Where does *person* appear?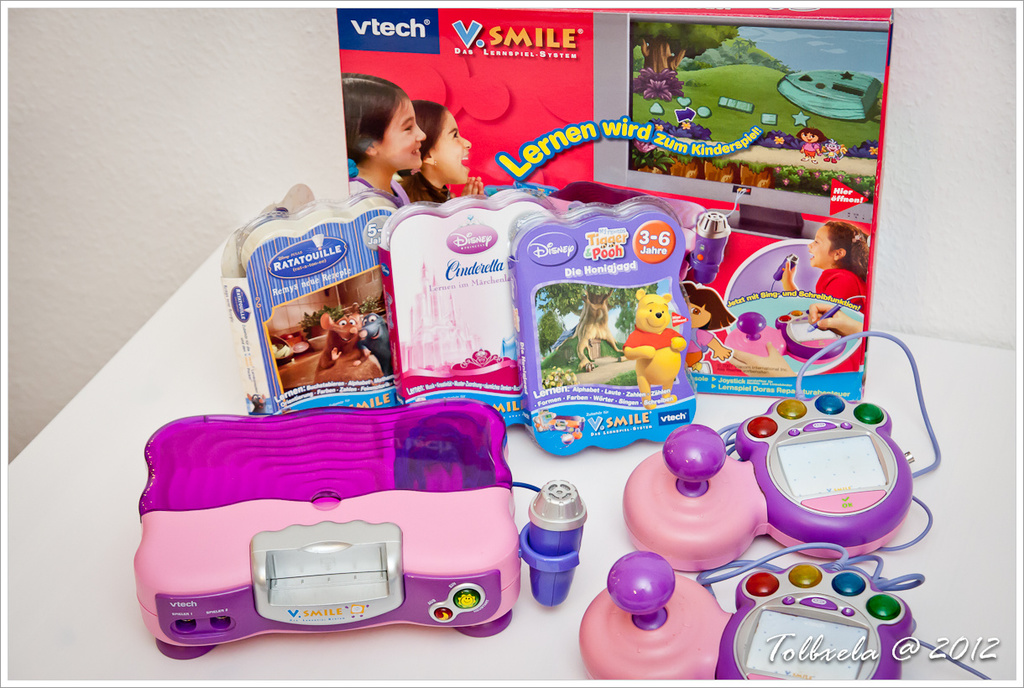
Appears at {"x1": 779, "y1": 216, "x2": 870, "y2": 308}.
